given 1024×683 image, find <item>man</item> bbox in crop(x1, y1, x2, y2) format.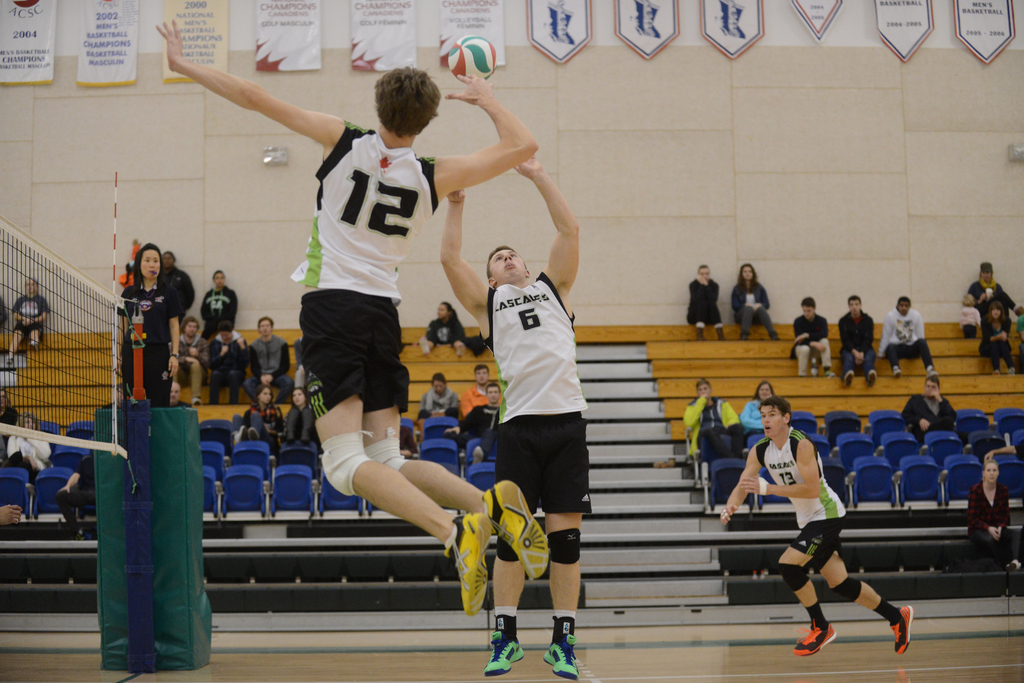
crop(440, 382, 504, 465).
